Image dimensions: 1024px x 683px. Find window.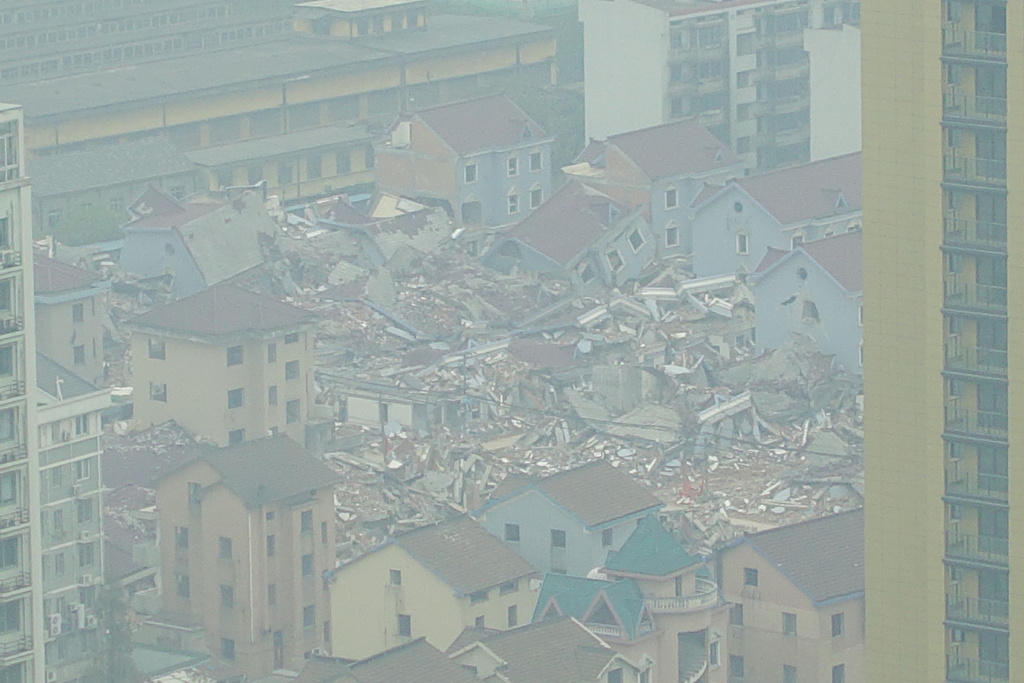
{"left": 555, "top": 526, "right": 566, "bottom": 547}.
